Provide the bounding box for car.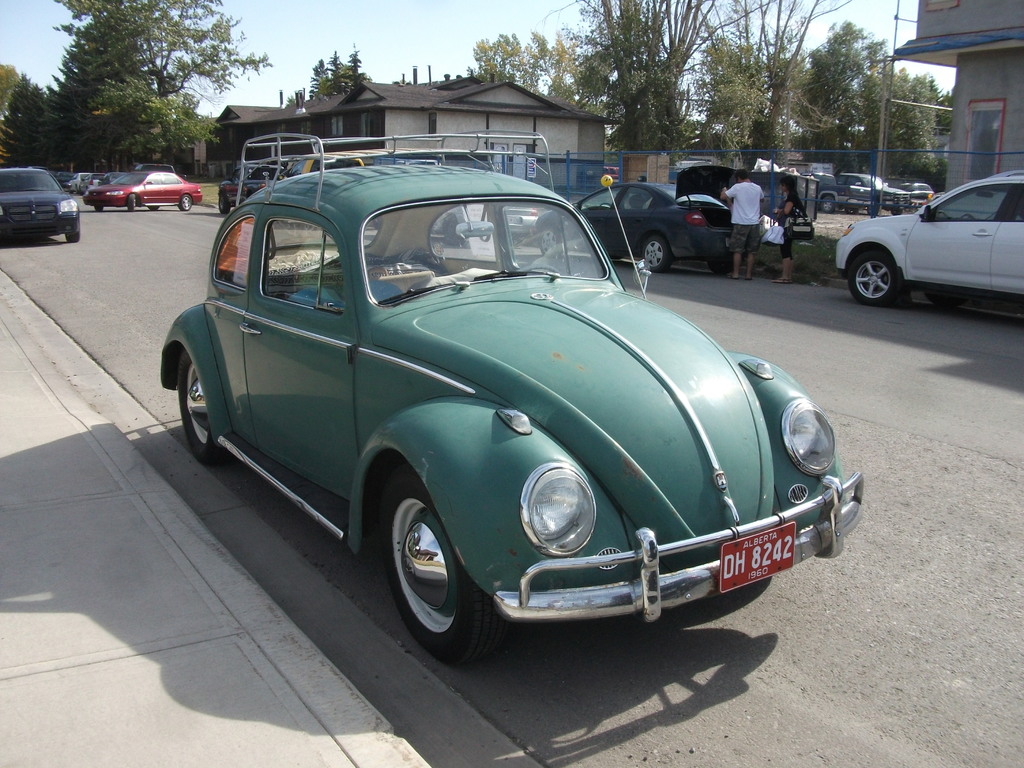
bbox(573, 158, 735, 265).
